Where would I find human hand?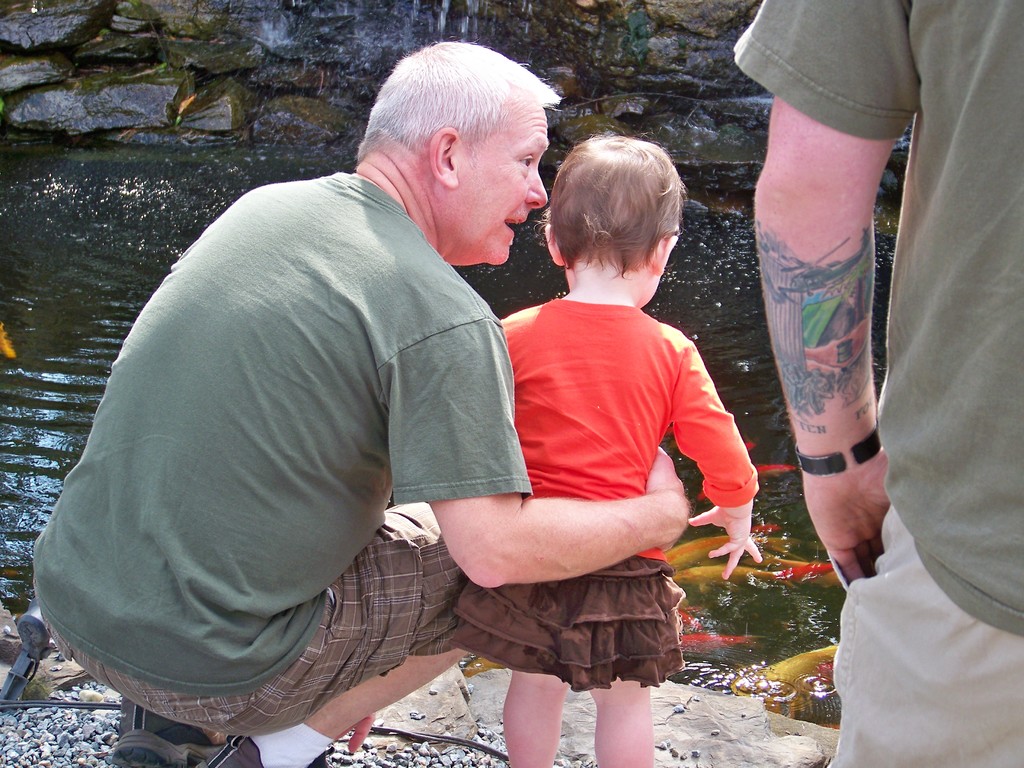
At BBox(642, 444, 690, 557).
